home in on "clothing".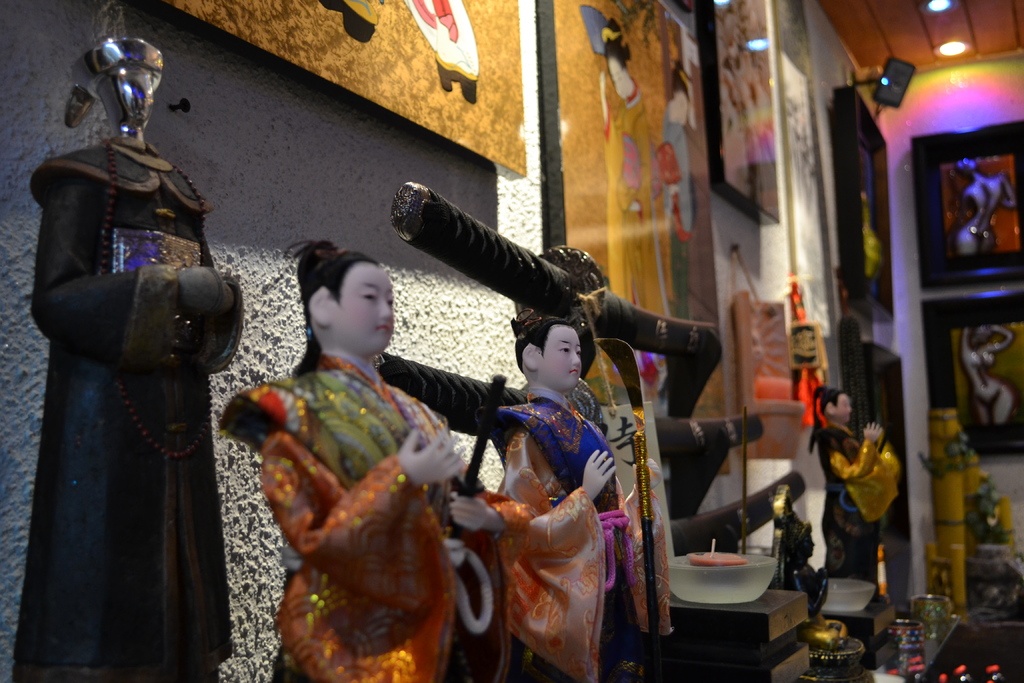
Homed in at bbox(13, 133, 244, 682).
